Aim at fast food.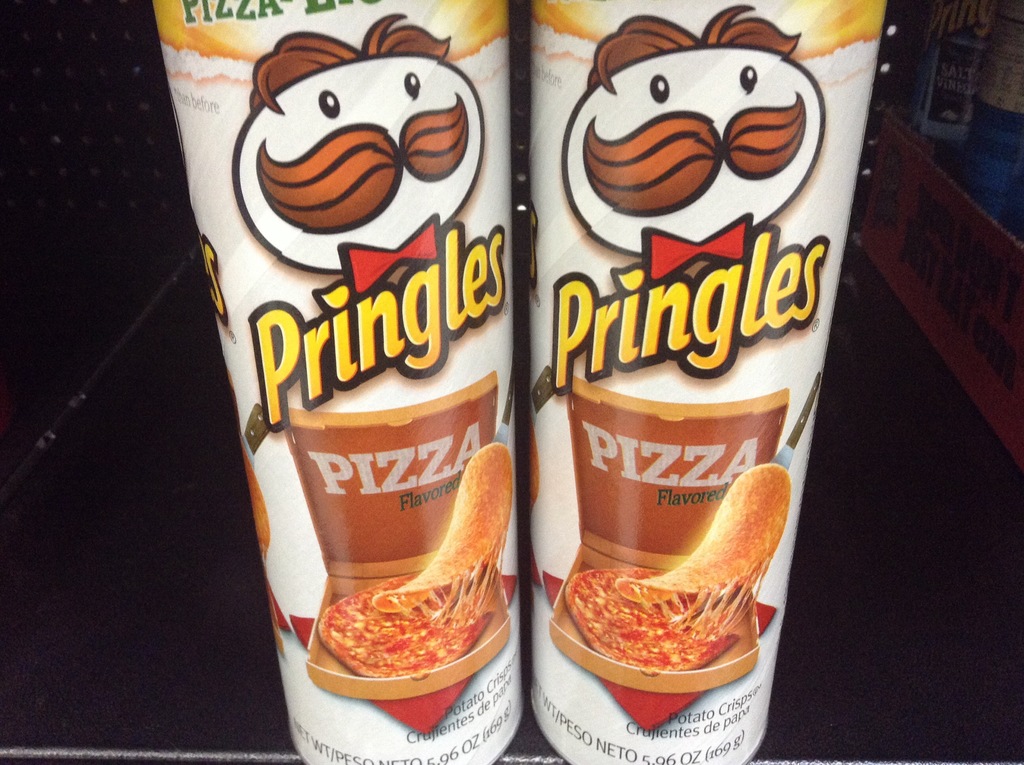
Aimed at 319 444 506 680.
